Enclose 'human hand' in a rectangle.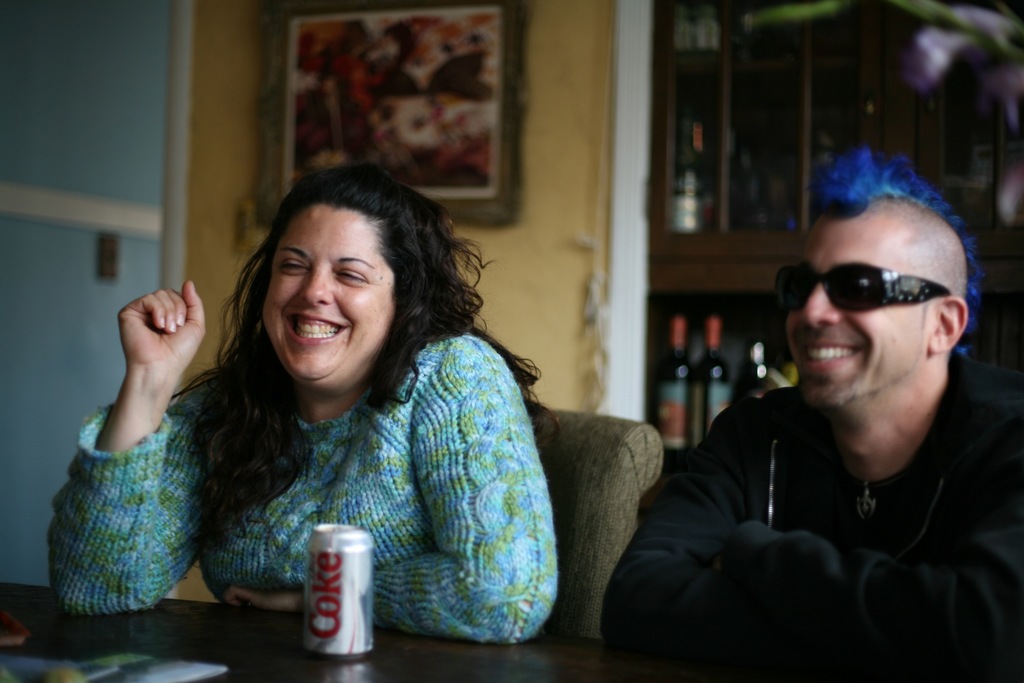
(116, 279, 207, 374).
